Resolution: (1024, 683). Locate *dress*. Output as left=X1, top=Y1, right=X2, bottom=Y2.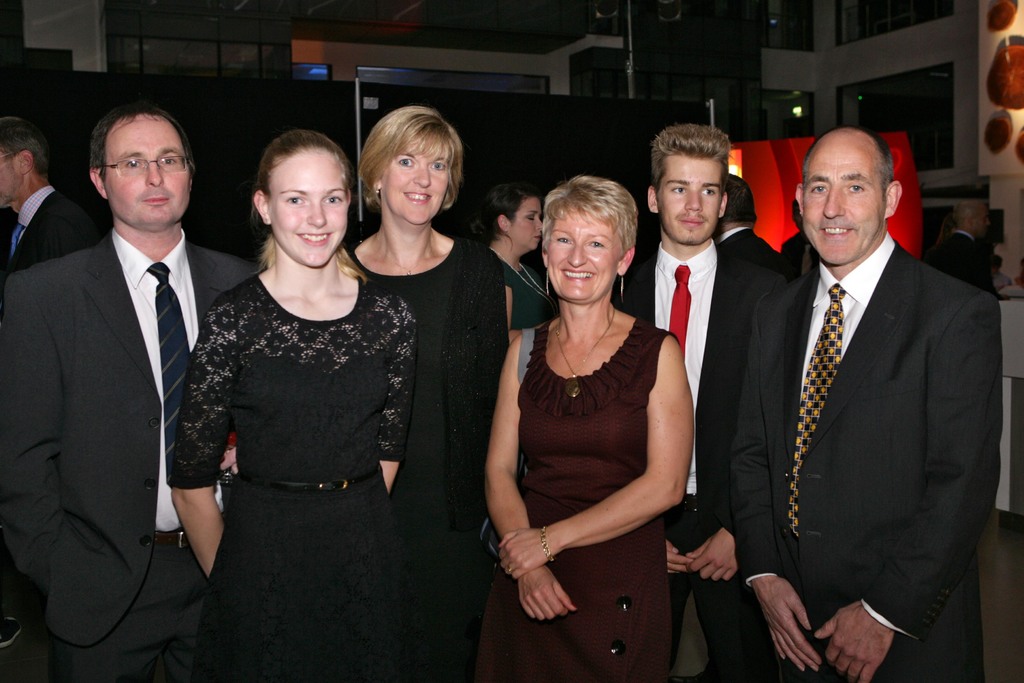
left=164, top=269, right=415, bottom=682.
